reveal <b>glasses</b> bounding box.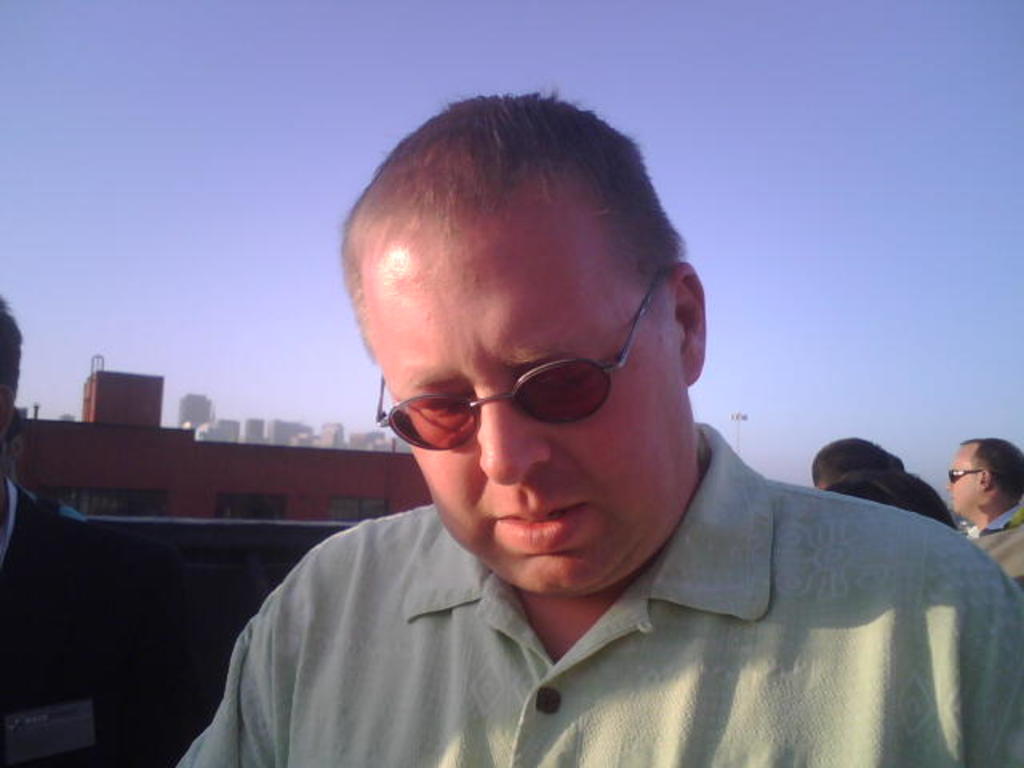
Revealed: select_region(950, 464, 987, 486).
